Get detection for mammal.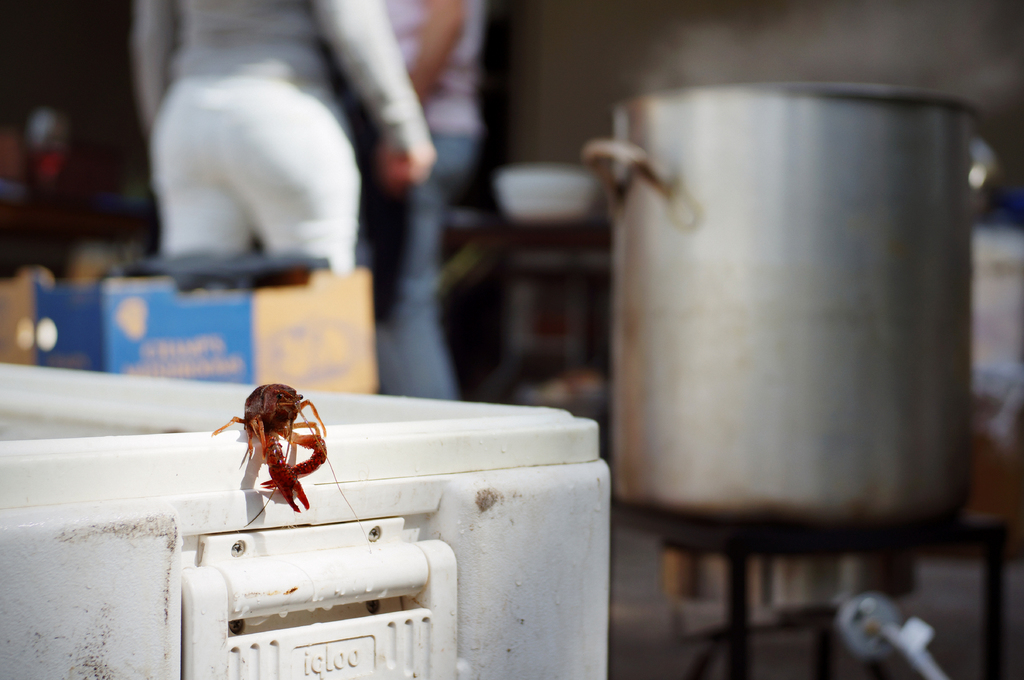
Detection: 350/0/492/398.
